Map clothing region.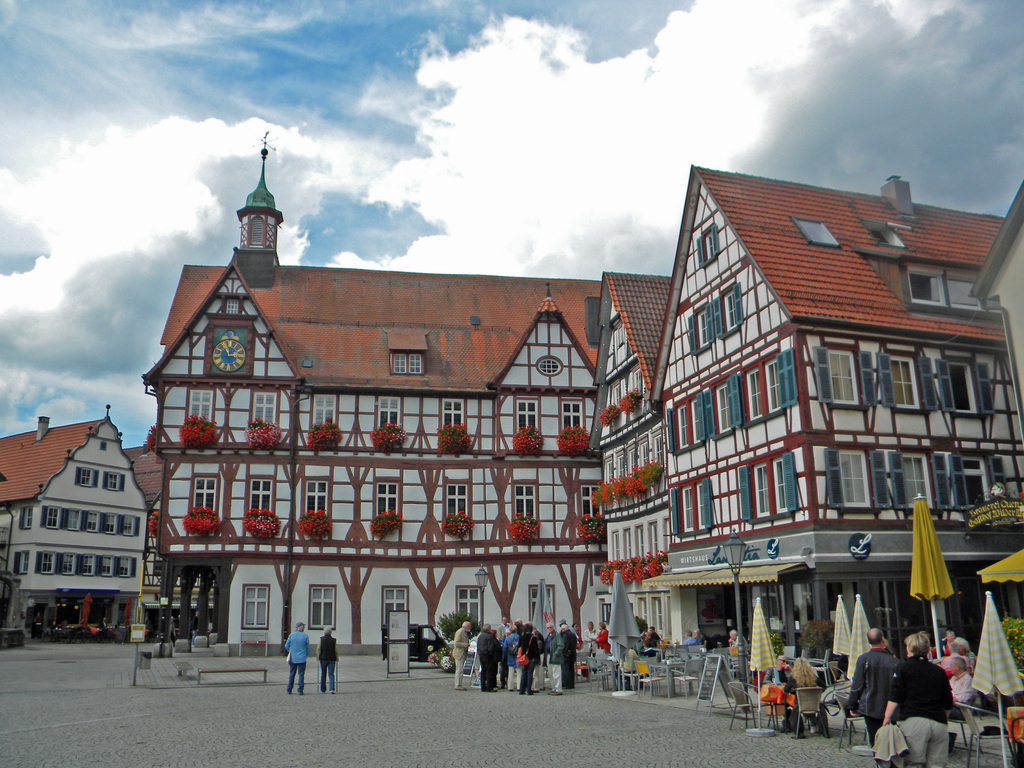
Mapped to (678,636,702,646).
